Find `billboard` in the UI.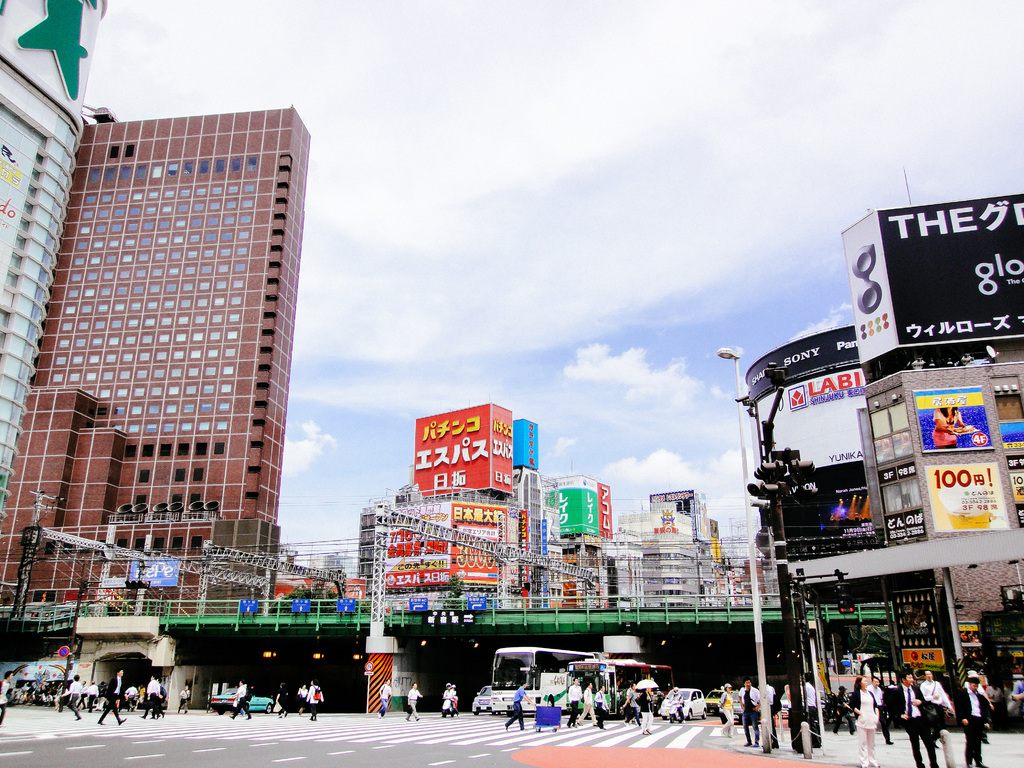
UI element at [x1=548, y1=475, x2=599, y2=537].
